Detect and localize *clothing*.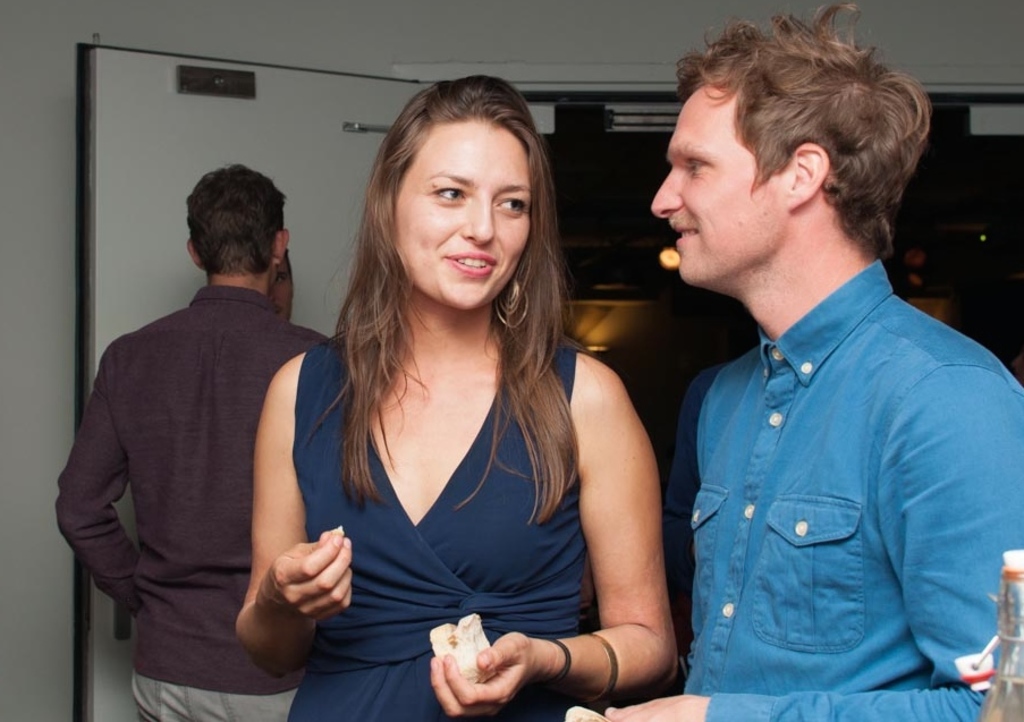
Localized at {"x1": 54, "y1": 284, "x2": 330, "y2": 721}.
